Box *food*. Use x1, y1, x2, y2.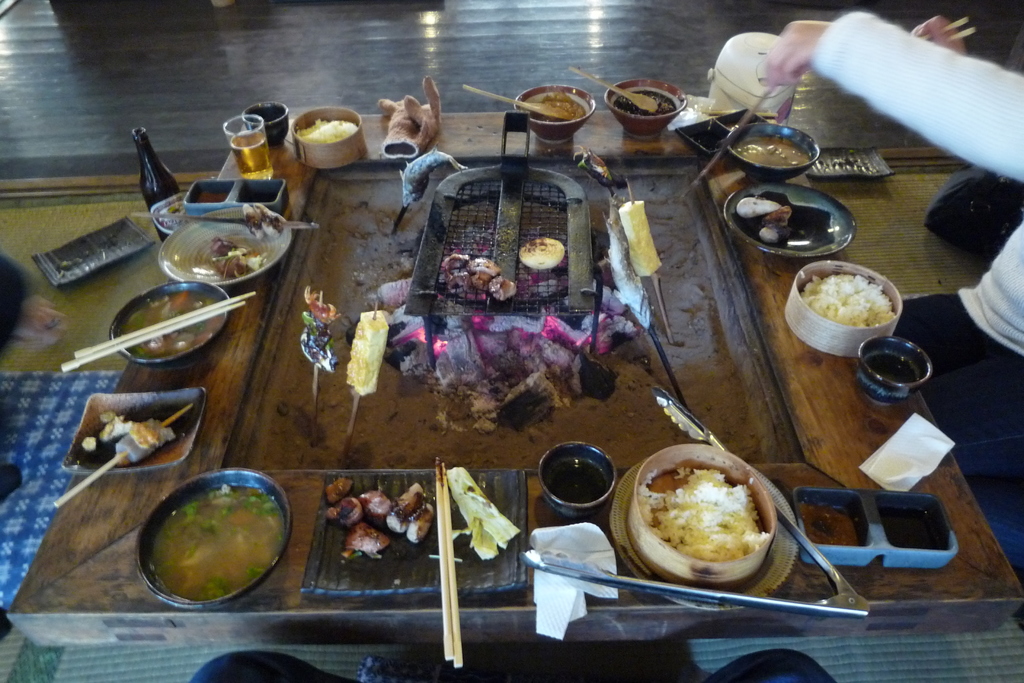
300, 286, 339, 377.
